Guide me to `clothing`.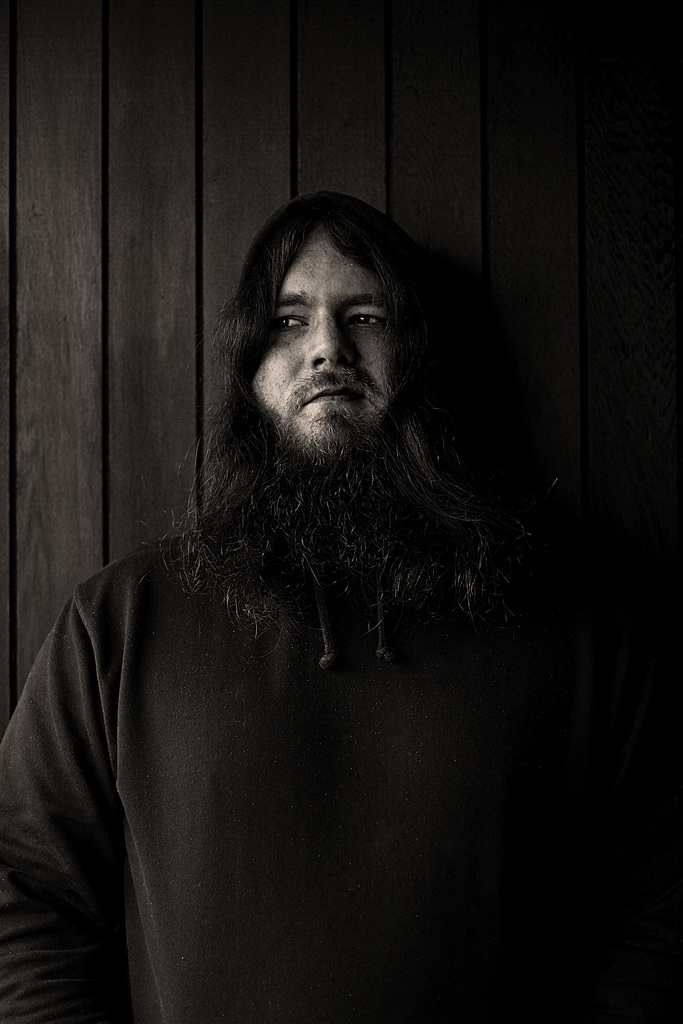
Guidance: rect(0, 484, 473, 1012).
